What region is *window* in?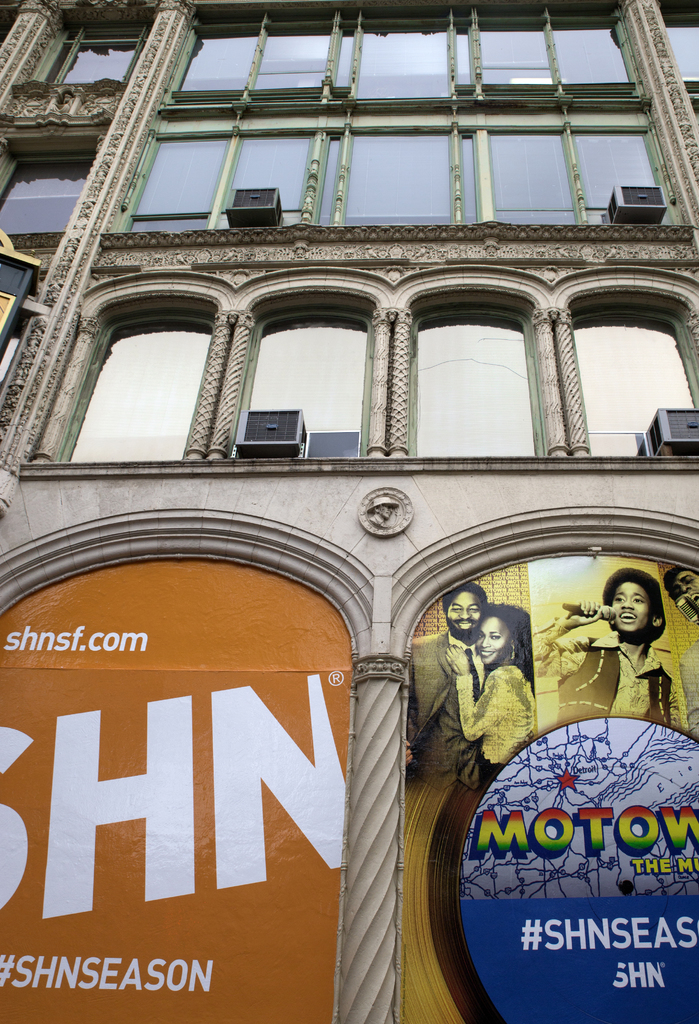
117,26,696,235.
